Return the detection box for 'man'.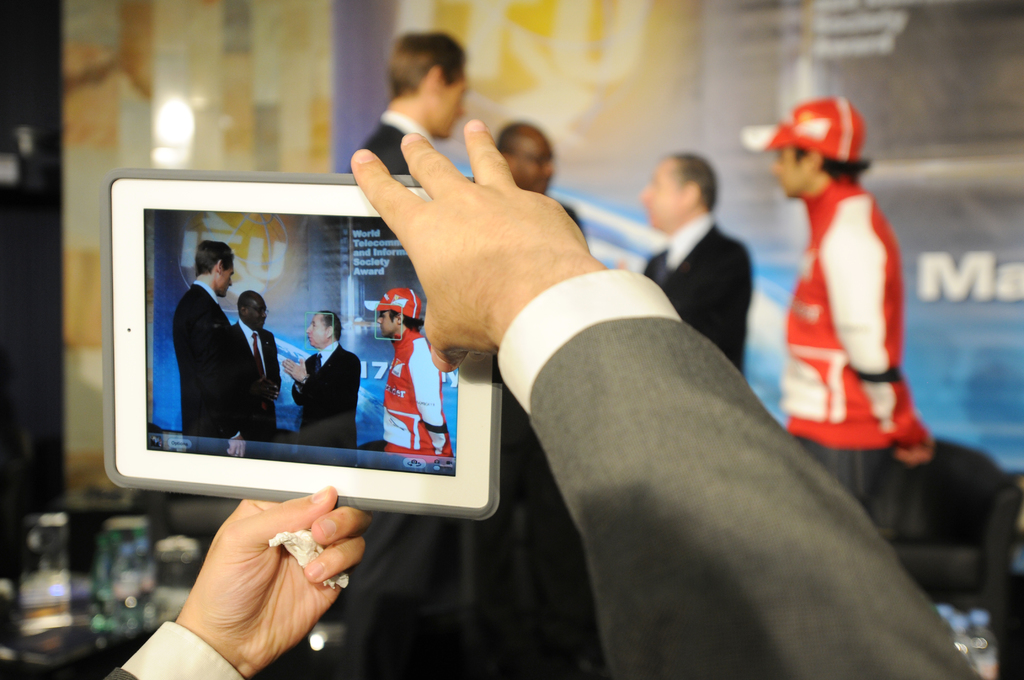
bbox(377, 287, 452, 473).
